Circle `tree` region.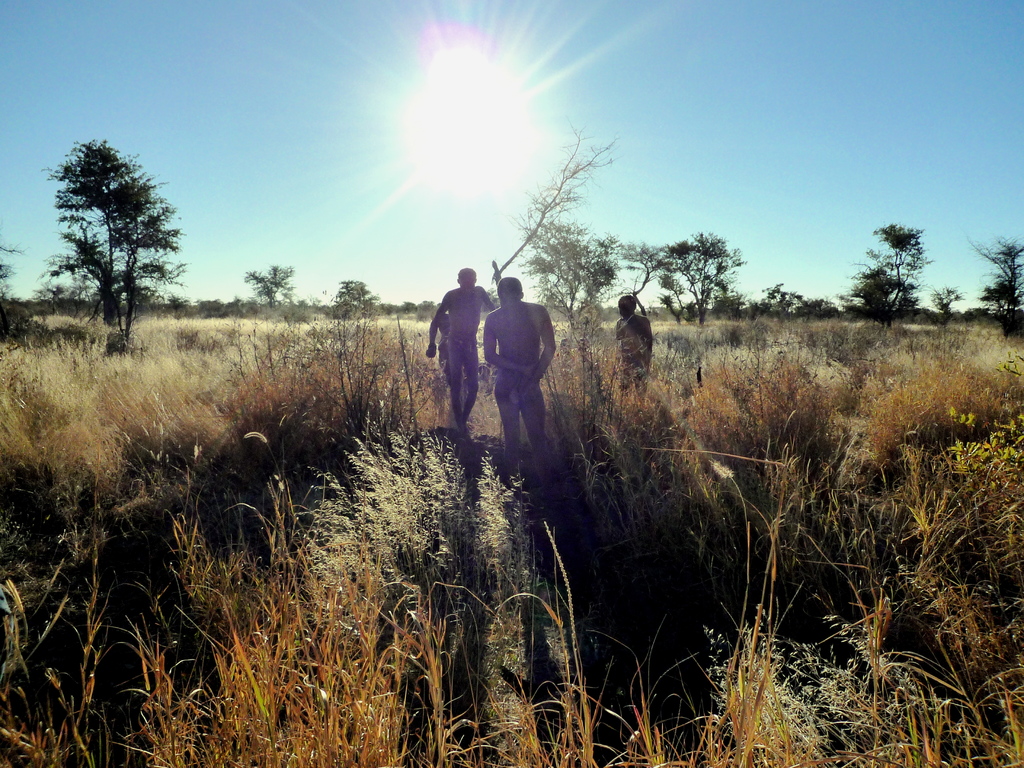
Region: x1=488, y1=119, x2=616, y2=294.
